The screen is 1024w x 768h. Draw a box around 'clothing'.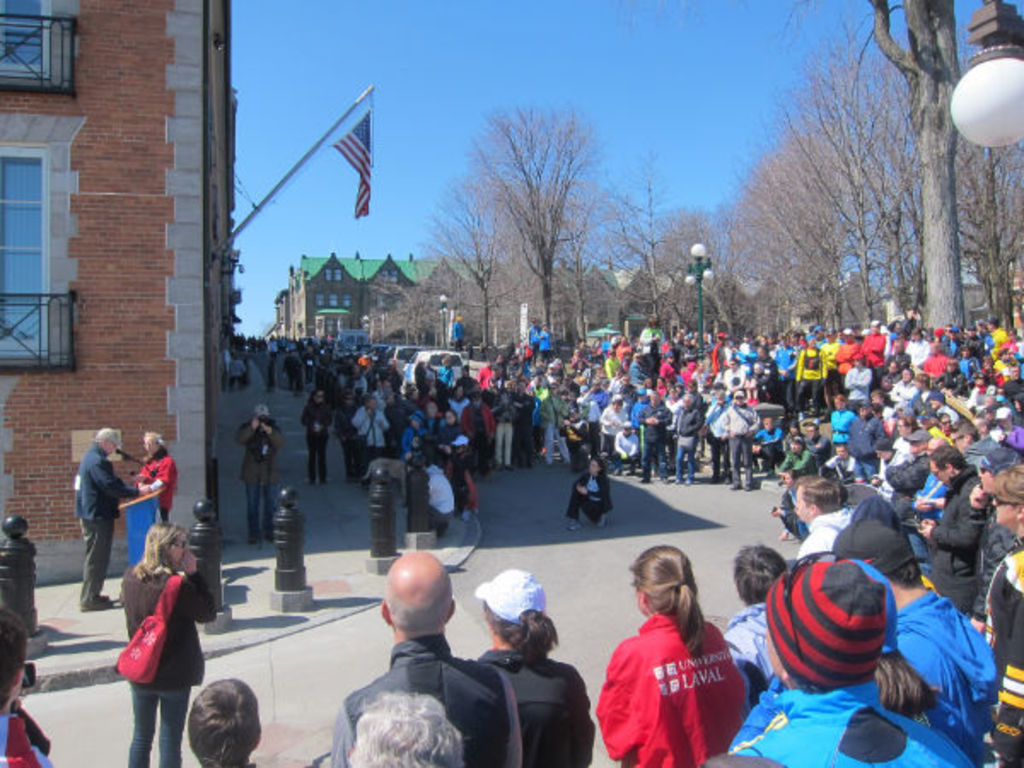
328,633,526,766.
